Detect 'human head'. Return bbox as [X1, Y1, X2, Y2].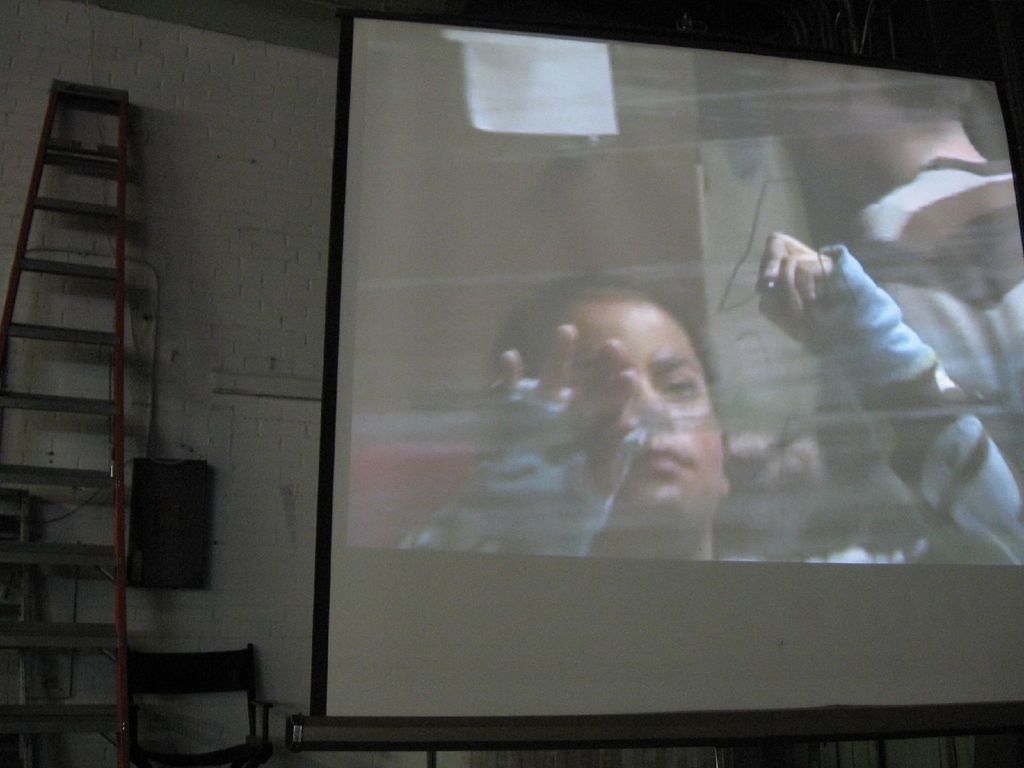
[789, 63, 972, 167].
